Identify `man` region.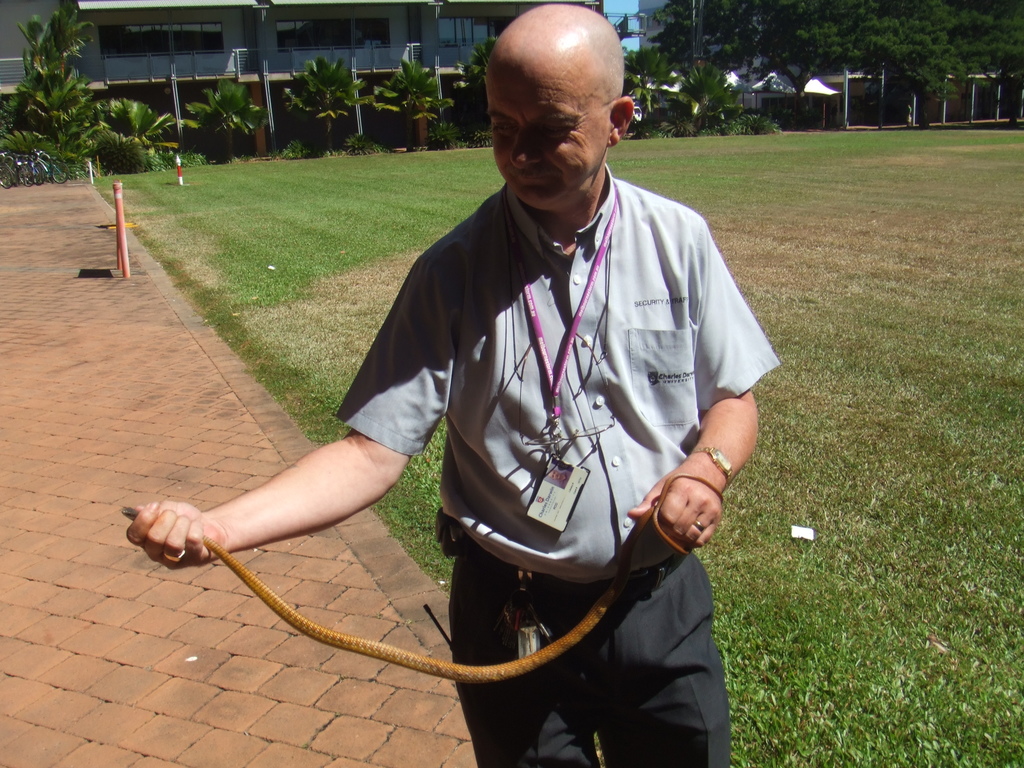
Region: (left=126, top=0, right=785, bottom=767).
